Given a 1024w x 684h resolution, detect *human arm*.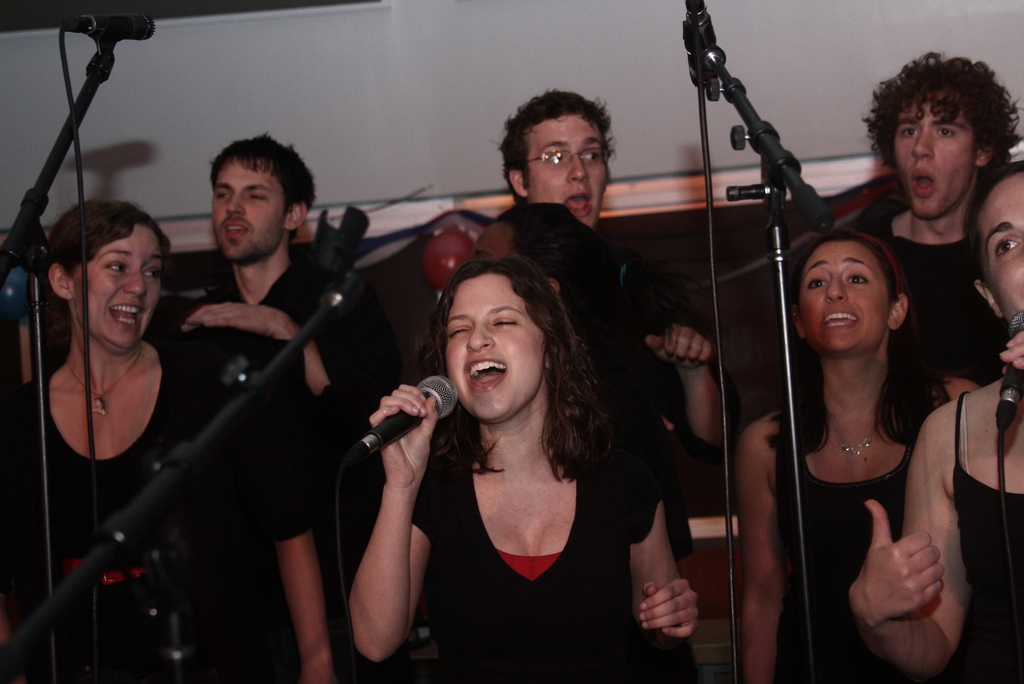
bbox=(934, 372, 993, 409).
